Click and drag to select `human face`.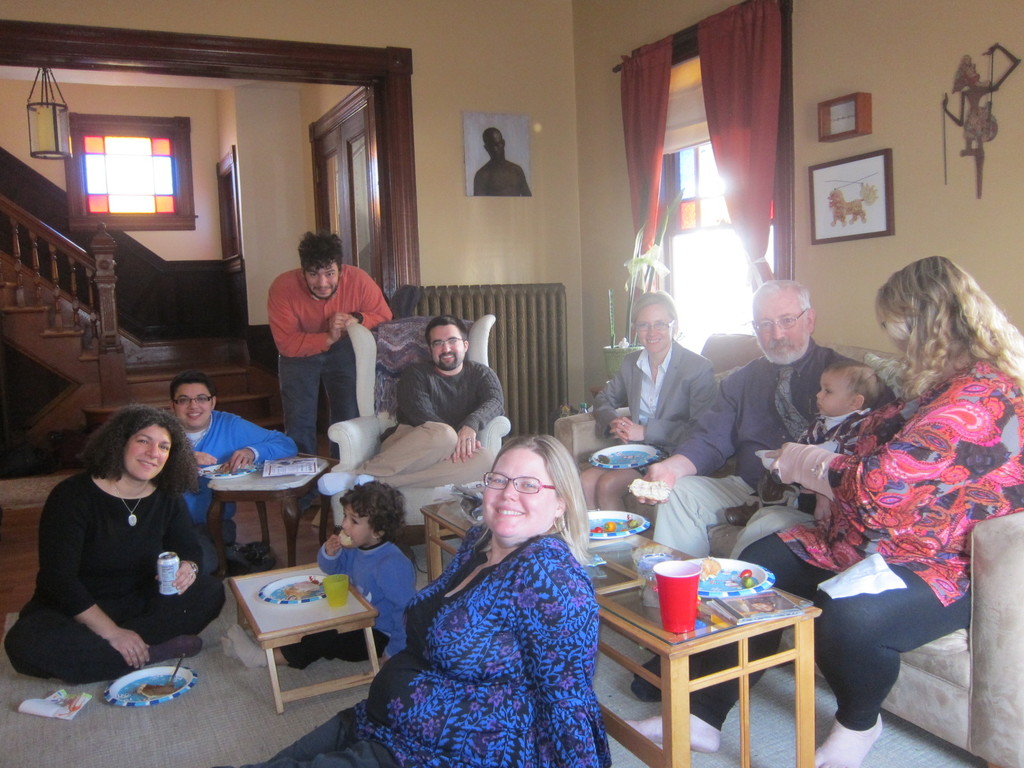
Selection: [left=428, top=320, right=464, bottom=367].
